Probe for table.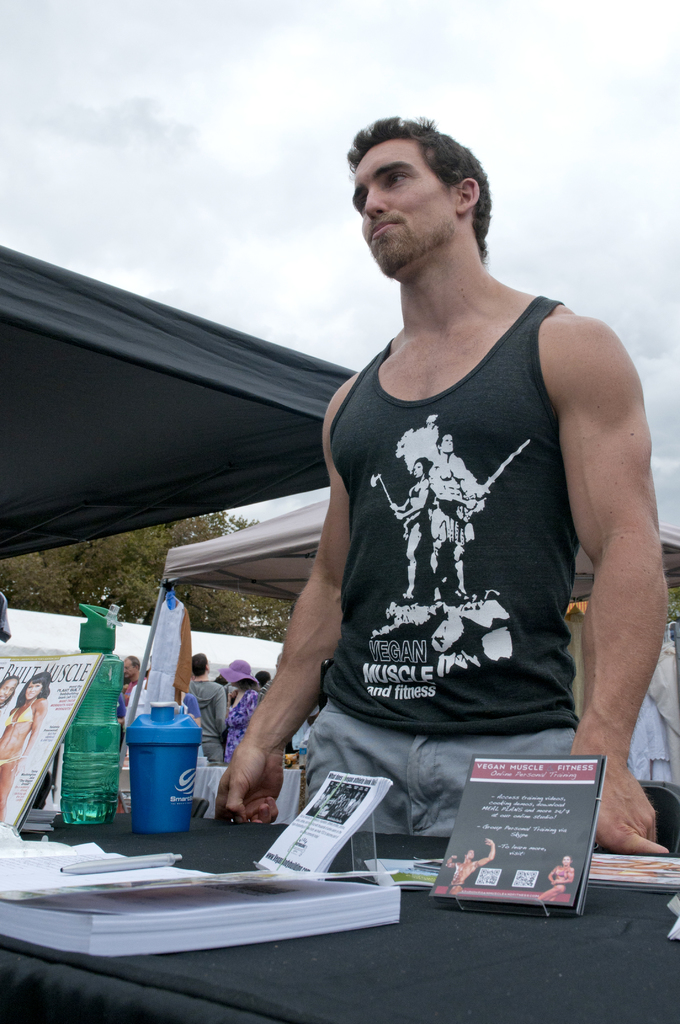
Probe result: box=[0, 786, 679, 1023].
